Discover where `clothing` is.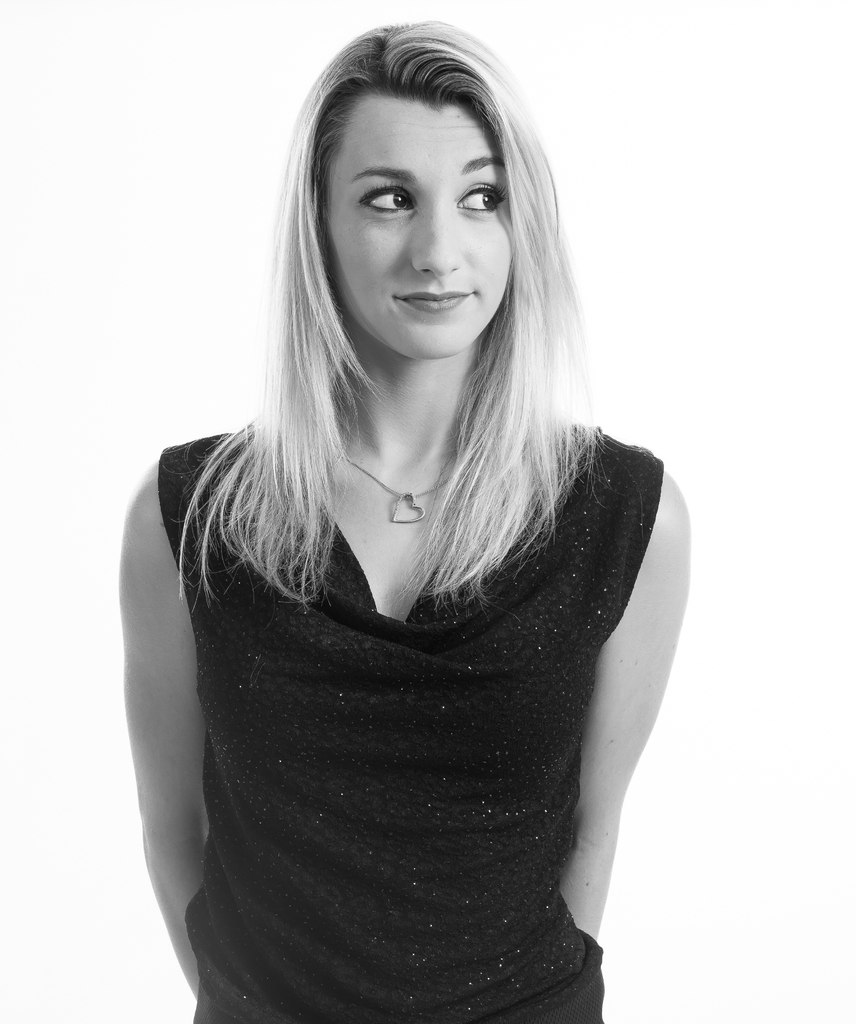
Discovered at <region>177, 420, 618, 1023</region>.
